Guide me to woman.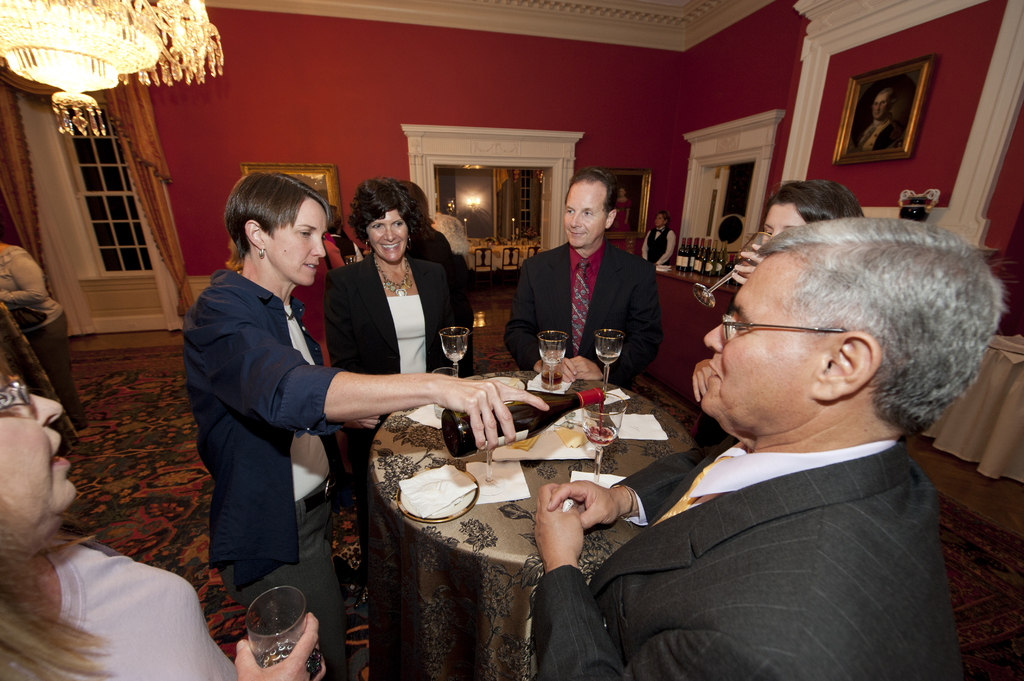
Guidance: 721 173 867 287.
